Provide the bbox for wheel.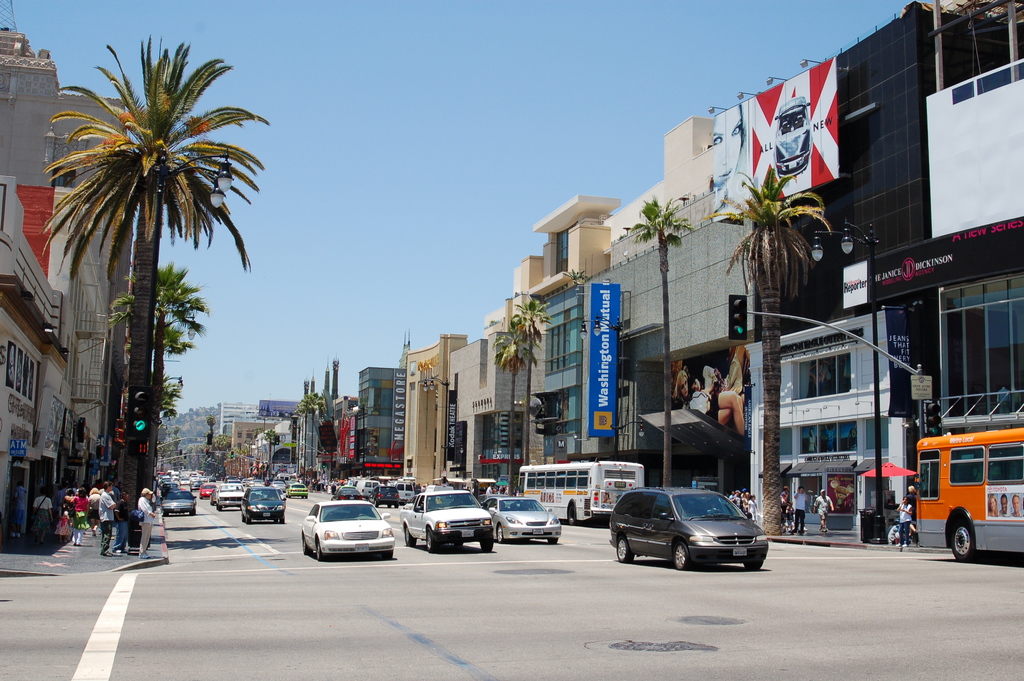
x1=317, y1=545, x2=326, y2=560.
